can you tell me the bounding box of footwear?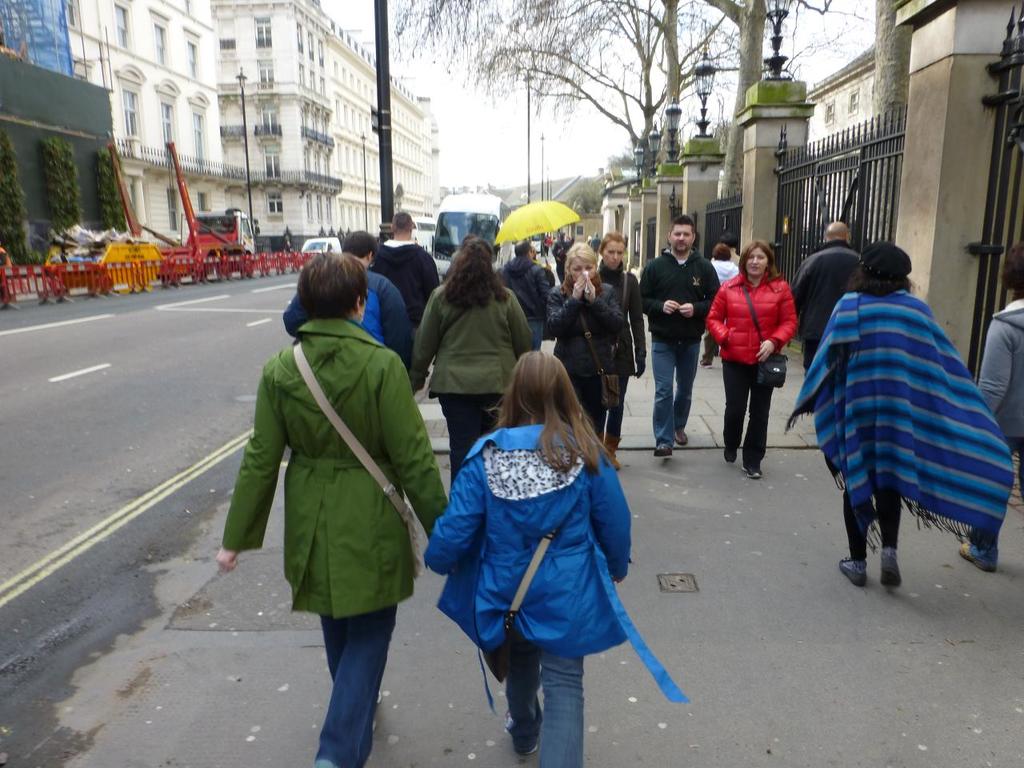
bbox=[726, 444, 738, 460].
